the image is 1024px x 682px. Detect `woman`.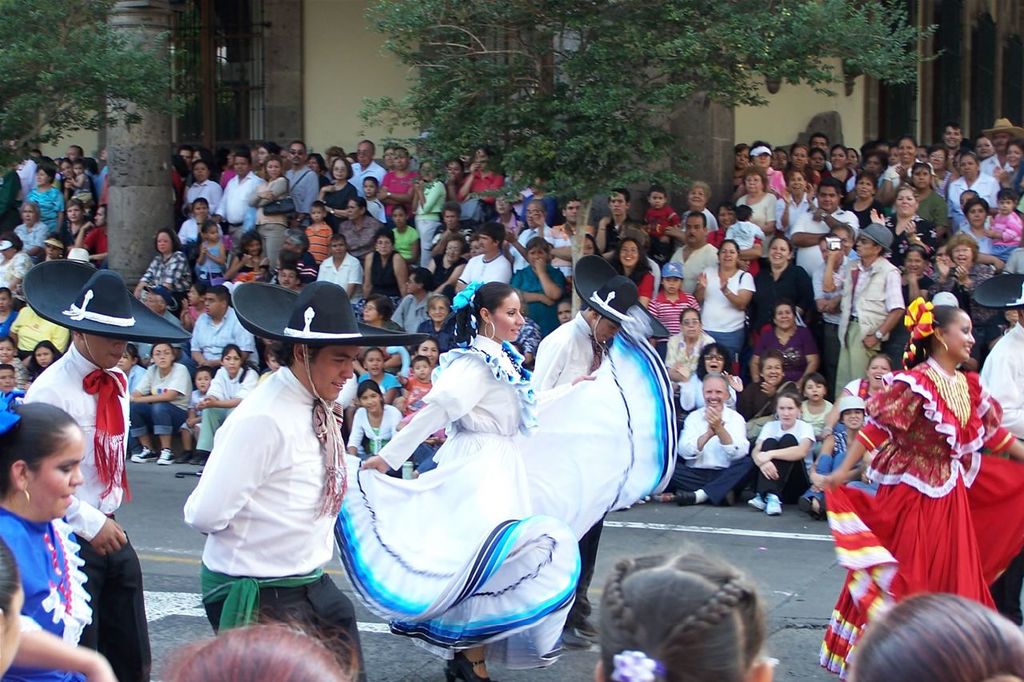
Detection: bbox(115, 343, 149, 389).
